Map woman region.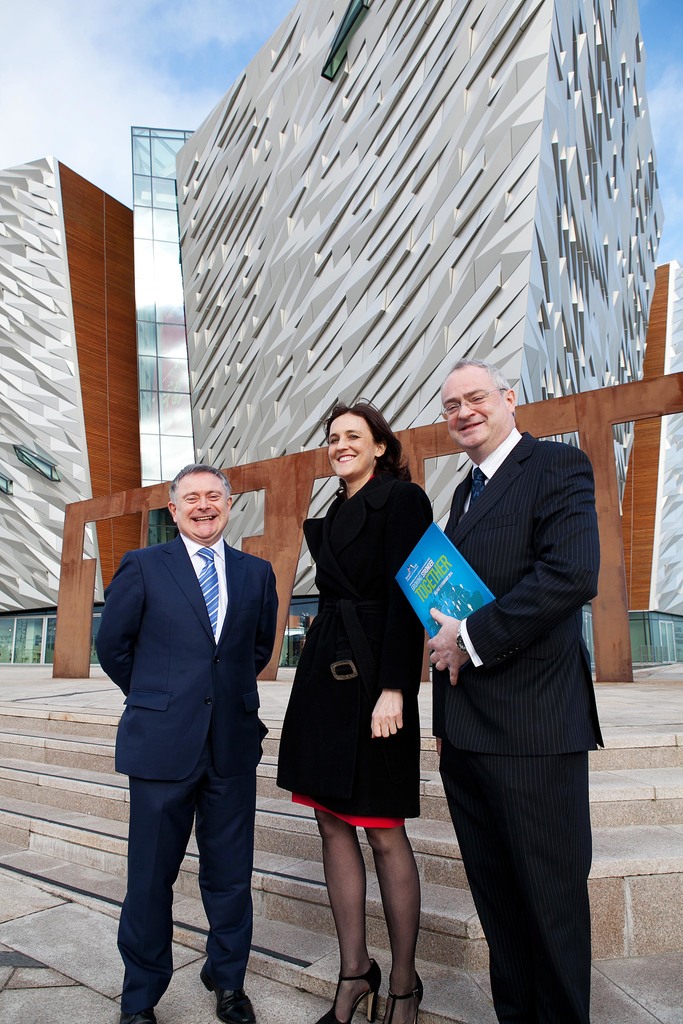
Mapped to bbox=[283, 402, 438, 1023].
